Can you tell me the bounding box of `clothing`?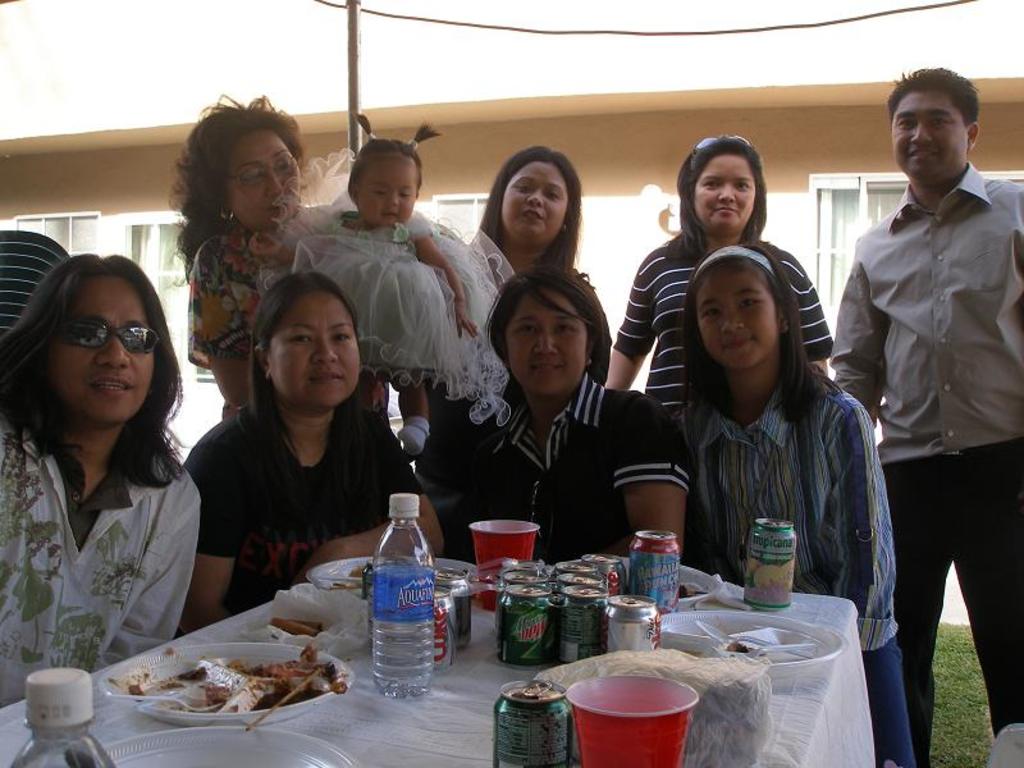
crop(605, 234, 826, 411).
